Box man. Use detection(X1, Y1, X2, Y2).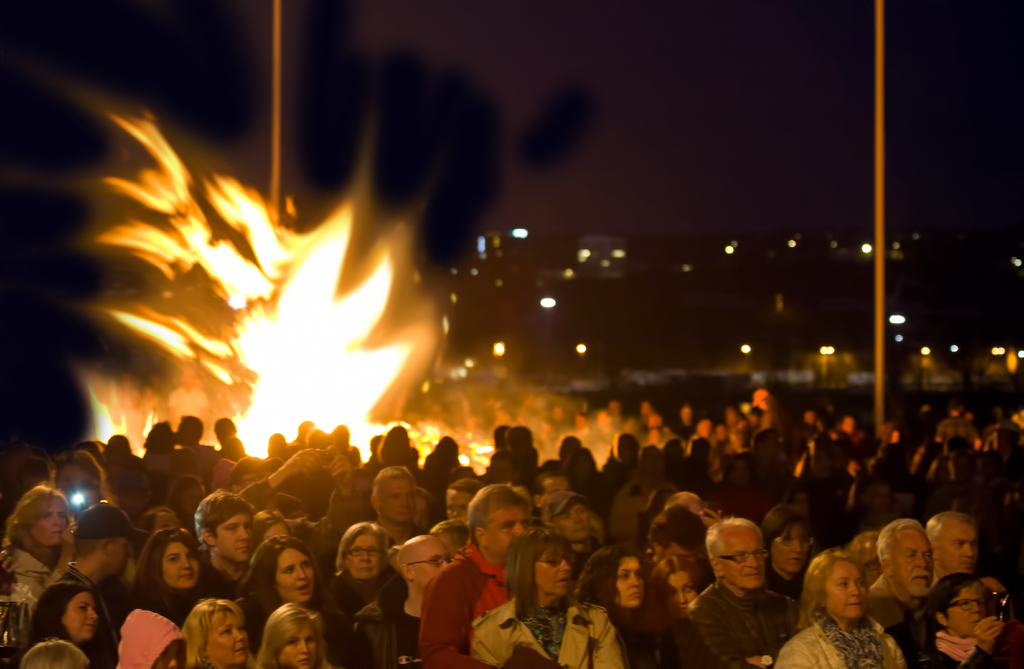
detection(189, 489, 259, 600).
